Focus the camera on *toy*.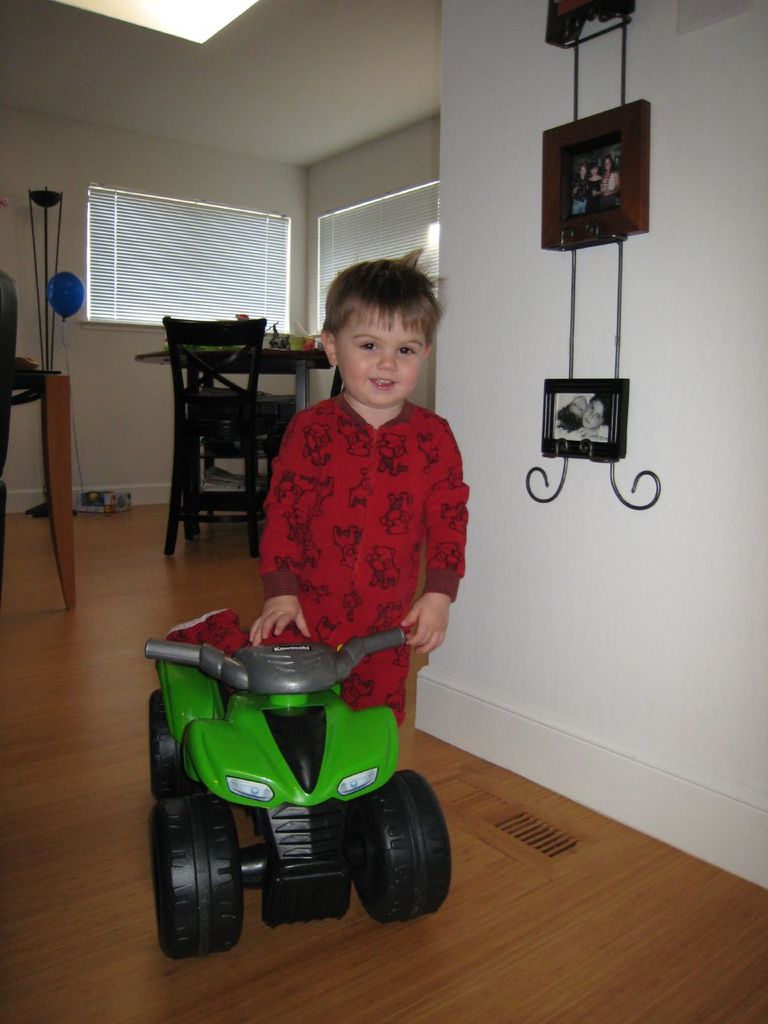
Focus region: 146/609/454/955.
